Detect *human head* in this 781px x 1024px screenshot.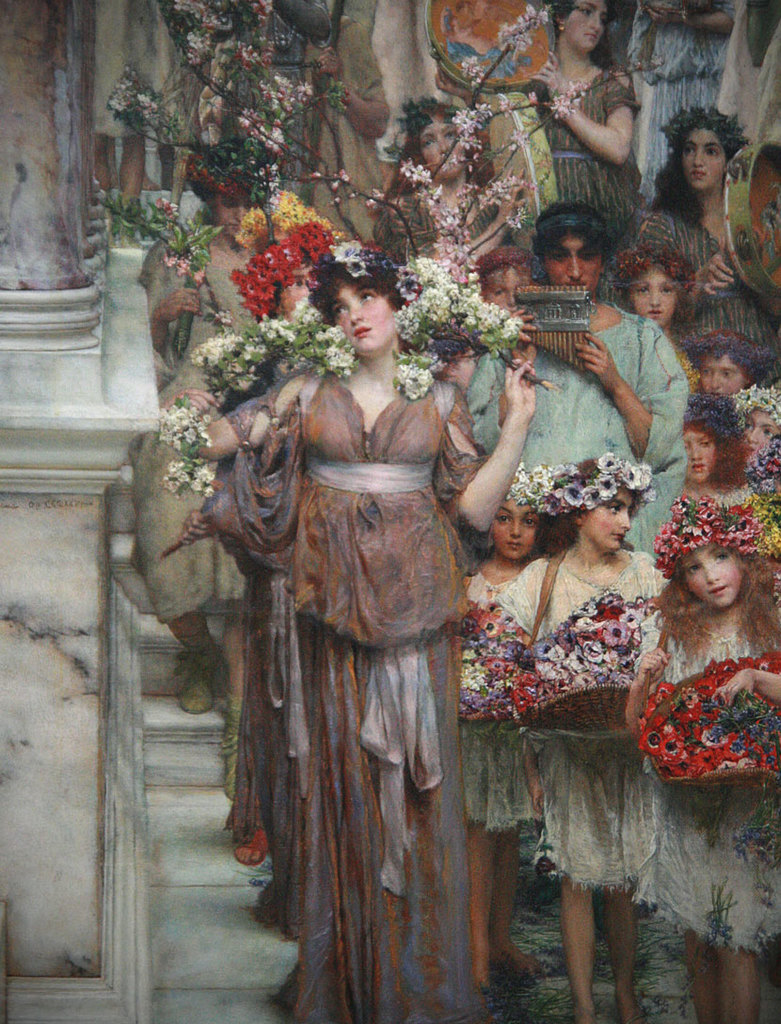
Detection: region(616, 239, 693, 321).
